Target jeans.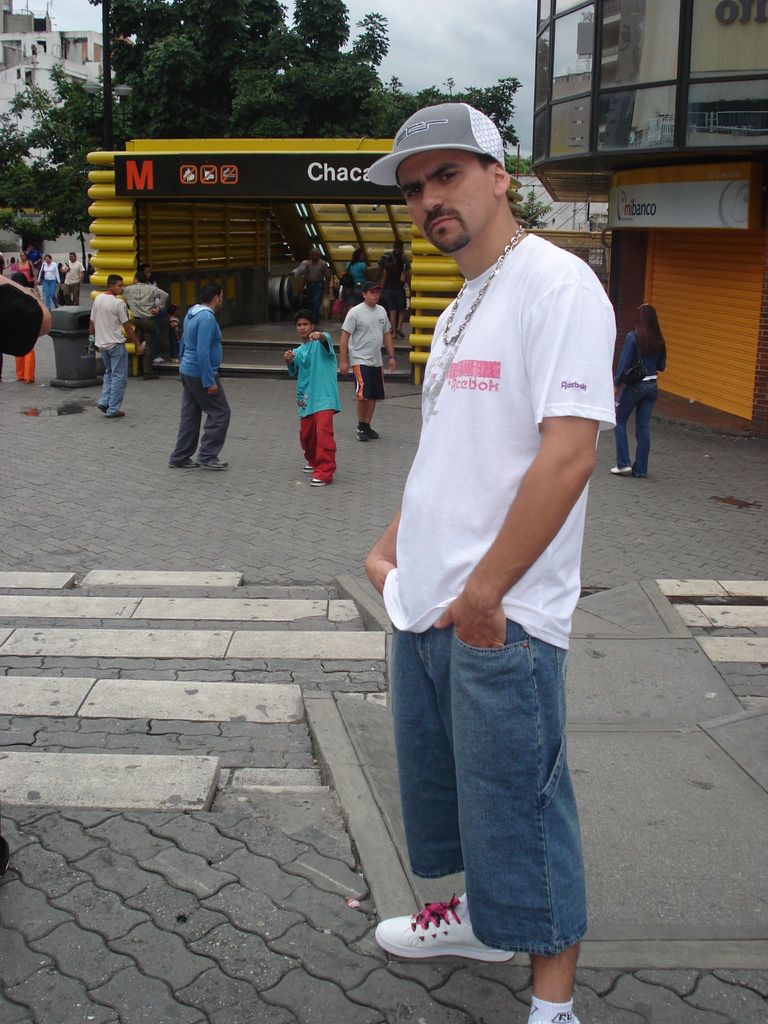
Target region: detection(44, 280, 56, 307).
